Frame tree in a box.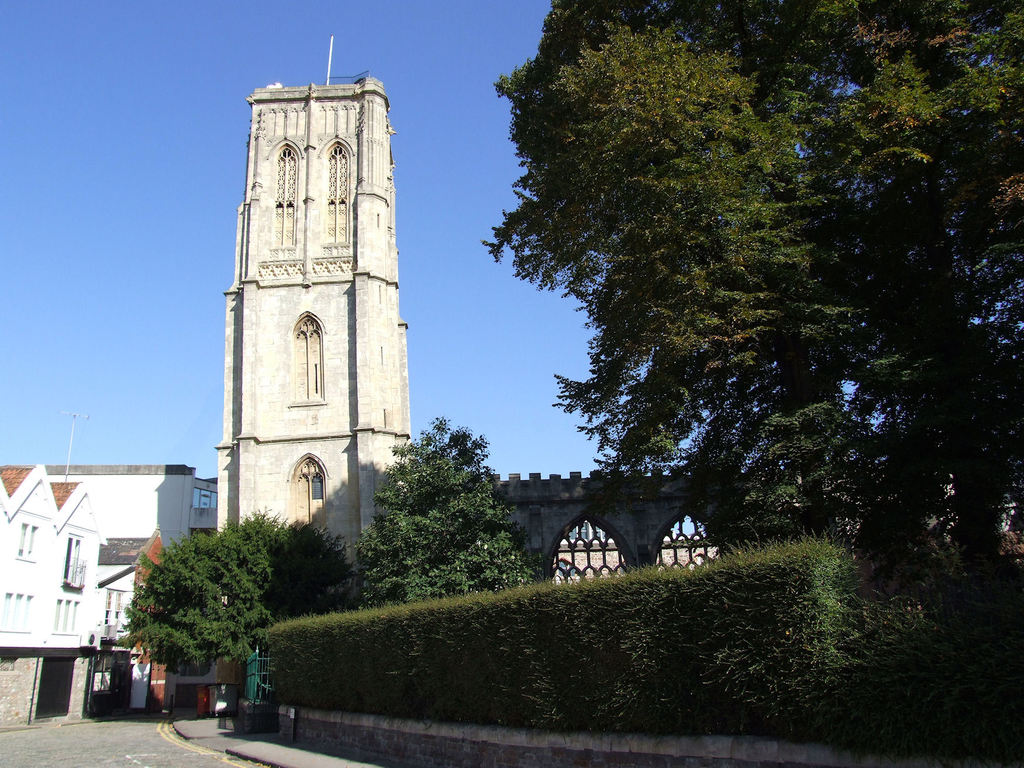
box=[451, 22, 1000, 628].
